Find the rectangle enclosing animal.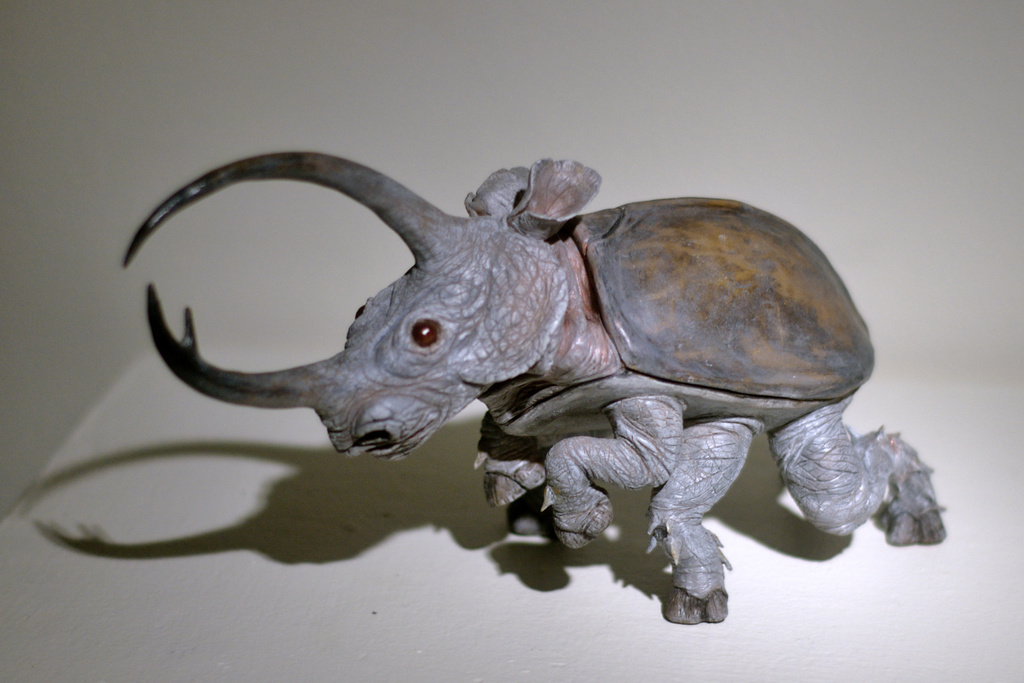
[x1=115, y1=145, x2=947, y2=632].
